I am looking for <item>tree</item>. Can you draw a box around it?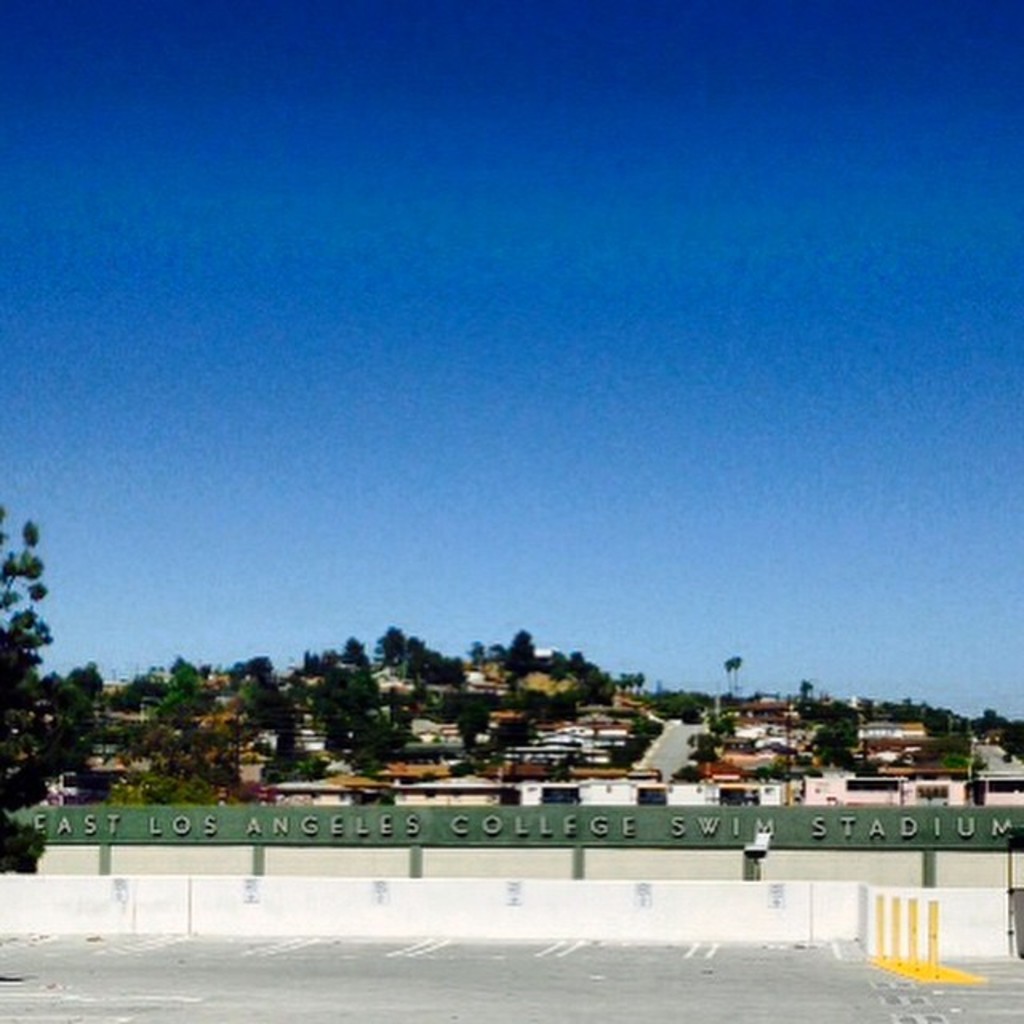
Sure, the bounding box is <region>712, 650, 776, 694</region>.
